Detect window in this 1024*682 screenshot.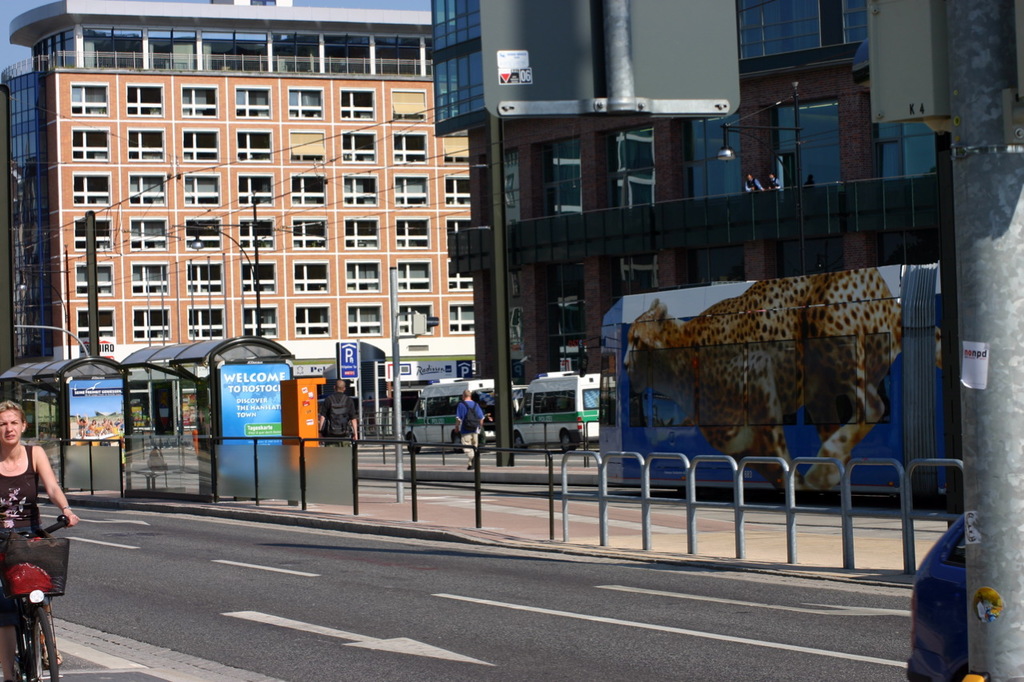
Detection: {"x1": 230, "y1": 166, "x2": 284, "y2": 216}.
